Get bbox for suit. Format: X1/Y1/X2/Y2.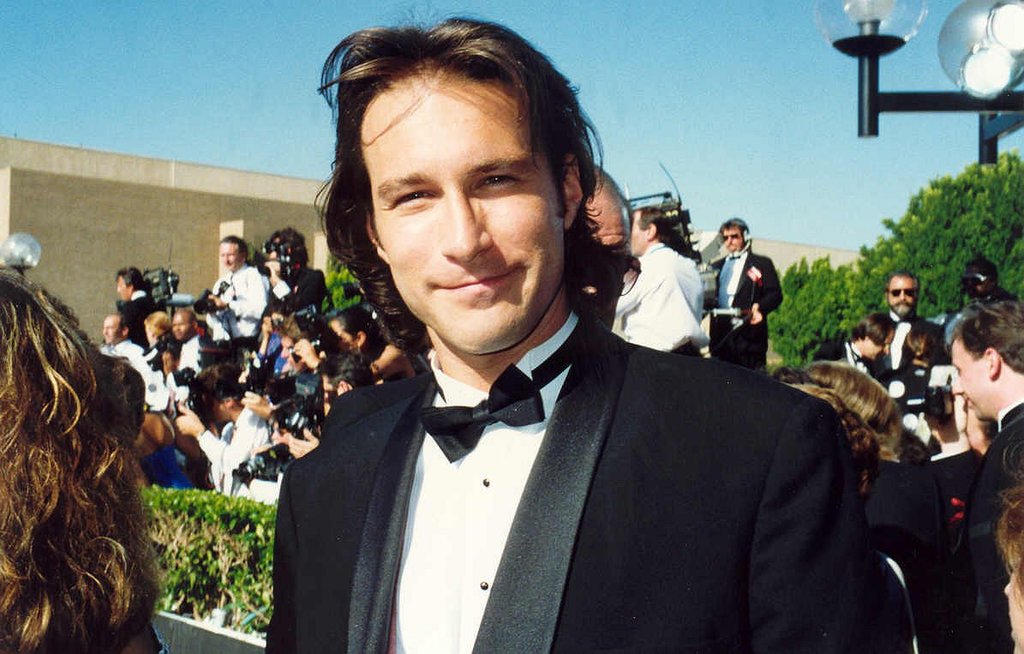
958/409/1023/652.
